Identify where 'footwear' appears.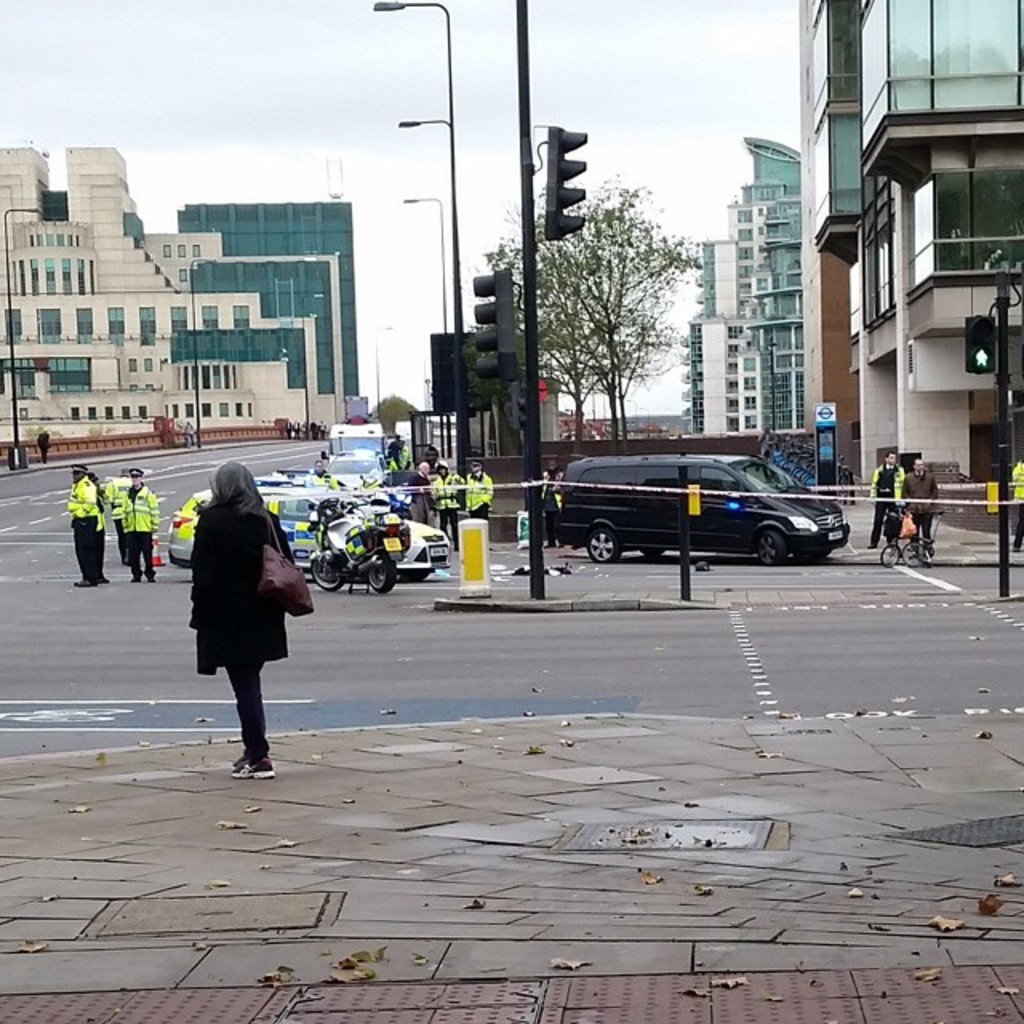
Appears at (232, 749, 258, 771).
